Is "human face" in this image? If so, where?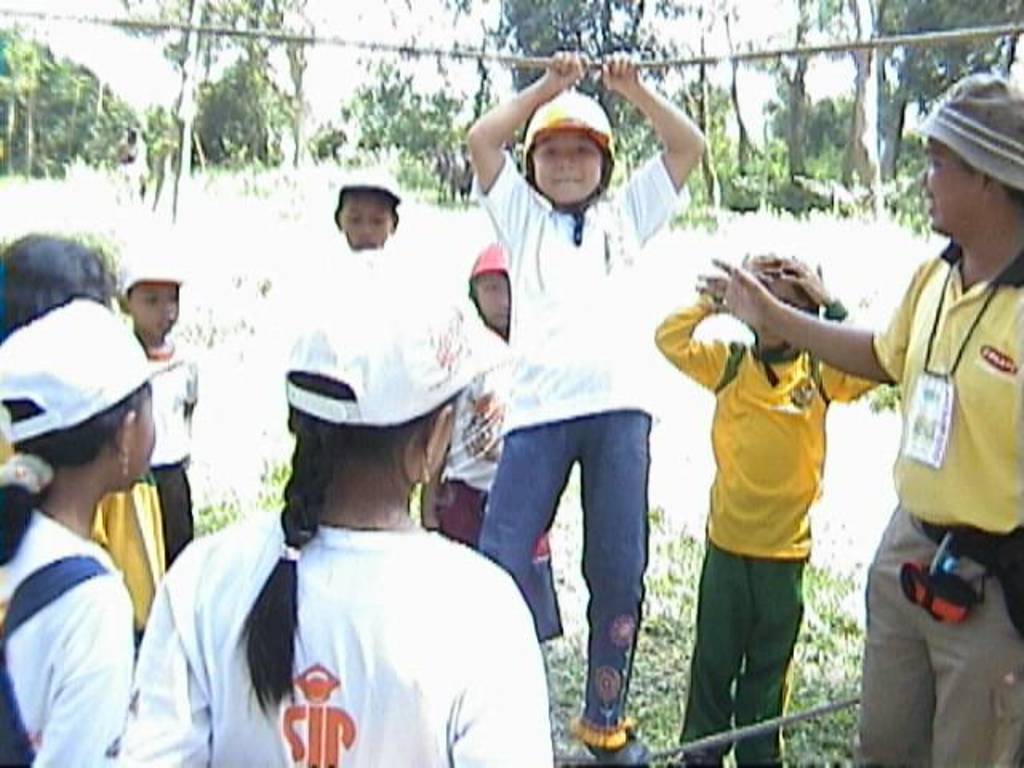
Yes, at 126:387:158:490.
